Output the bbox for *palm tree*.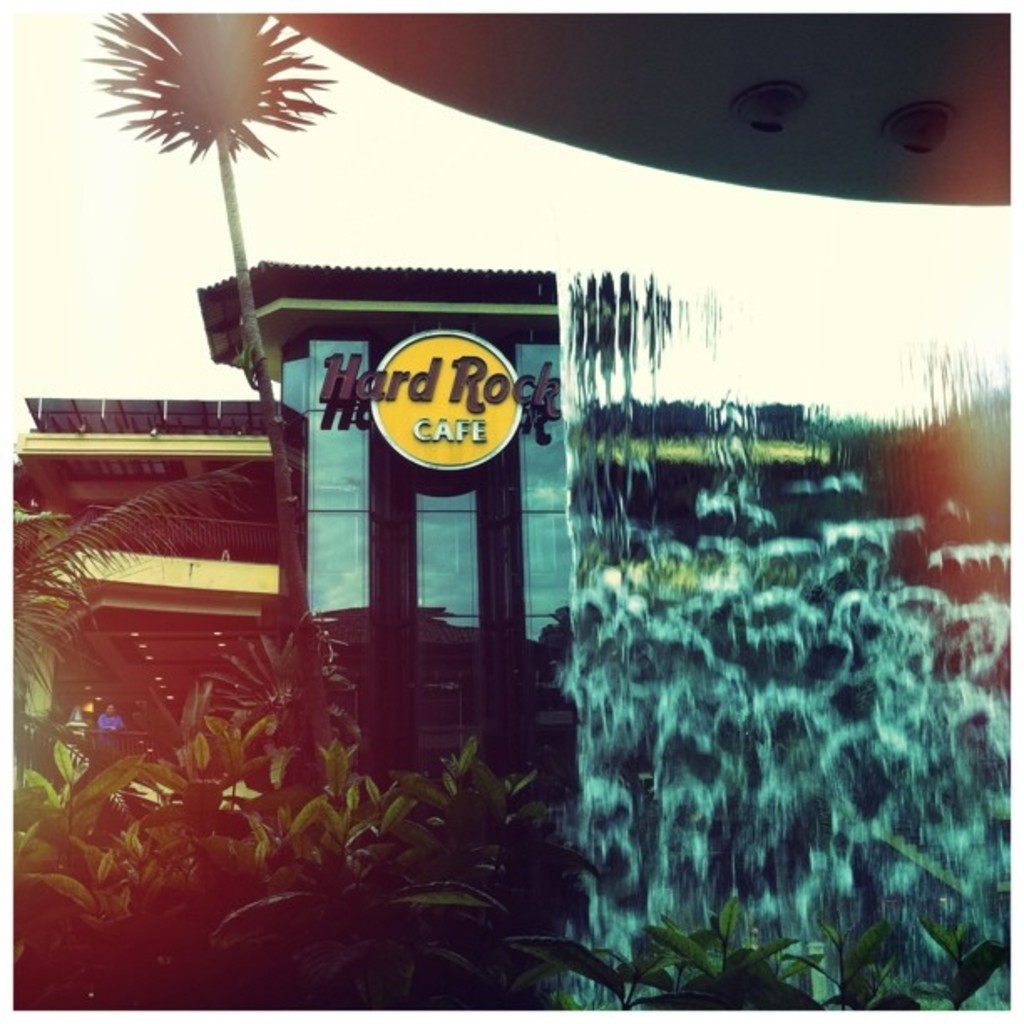
79 8 336 781.
